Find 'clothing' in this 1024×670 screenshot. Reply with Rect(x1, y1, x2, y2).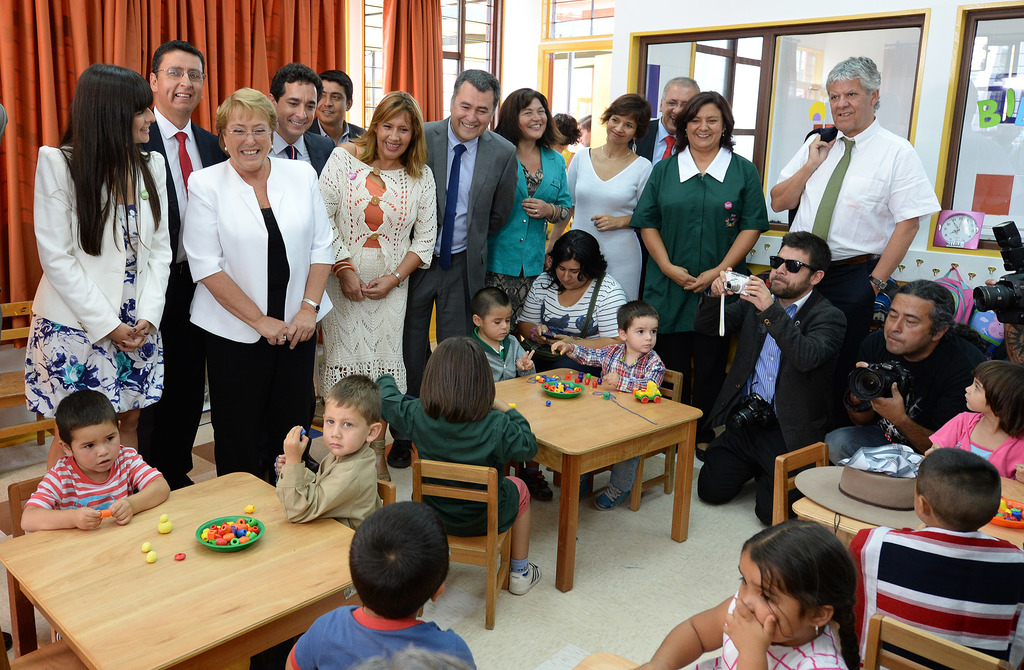
Rect(19, 135, 166, 413).
